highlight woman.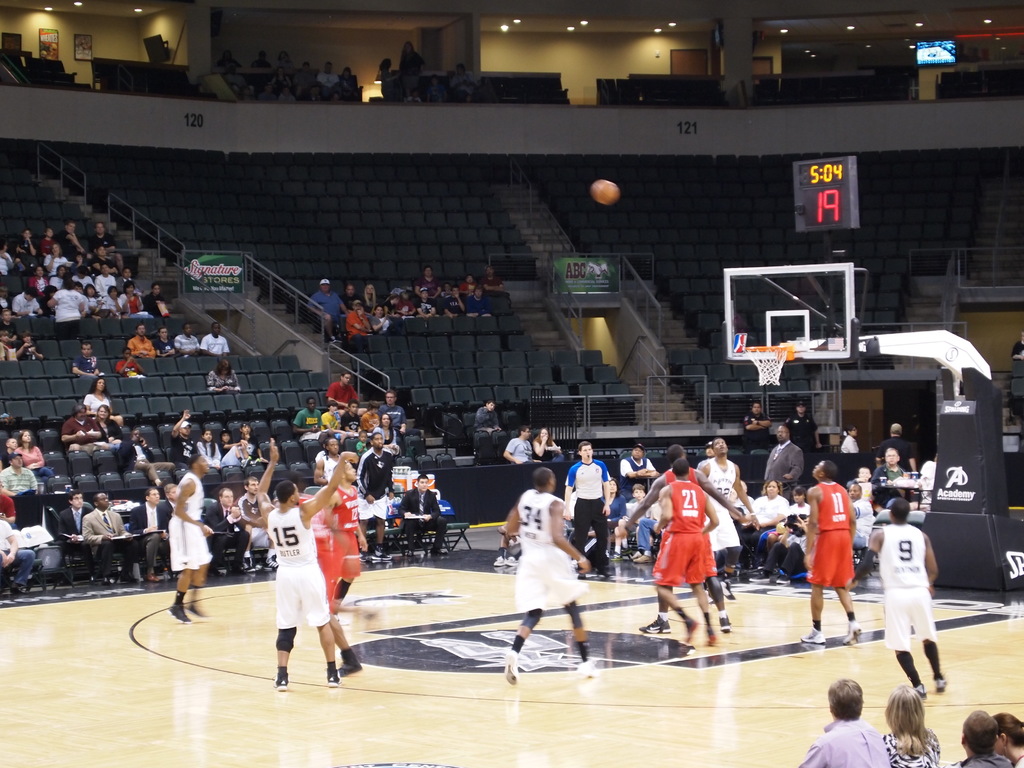
Highlighted region: detection(42, 243, 70, 280).
